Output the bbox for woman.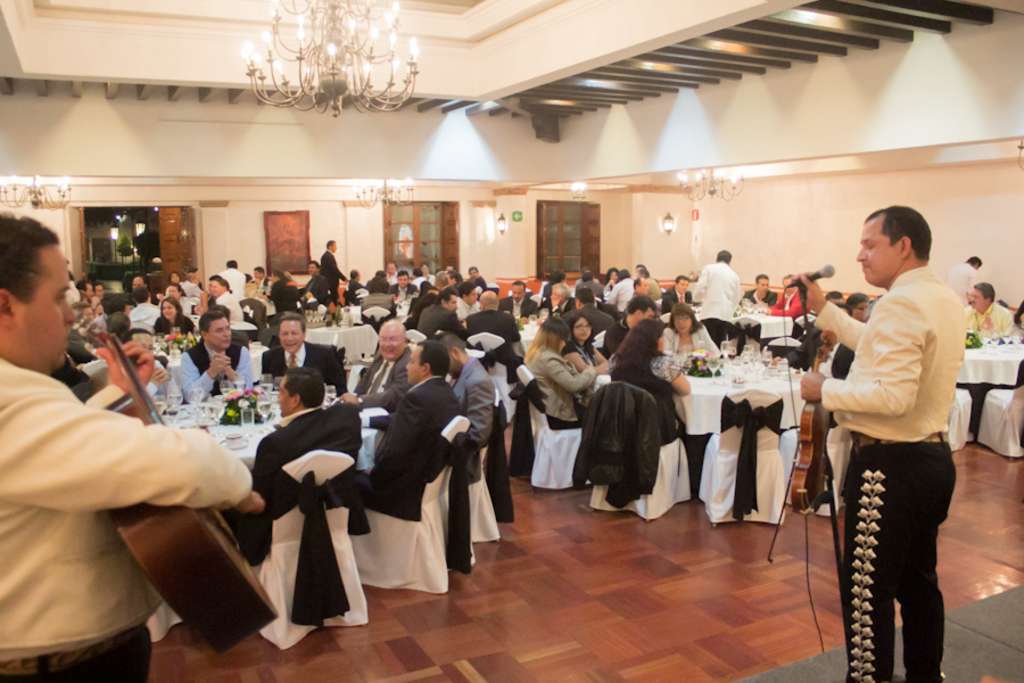
box=[152, 295, 196, 346].
